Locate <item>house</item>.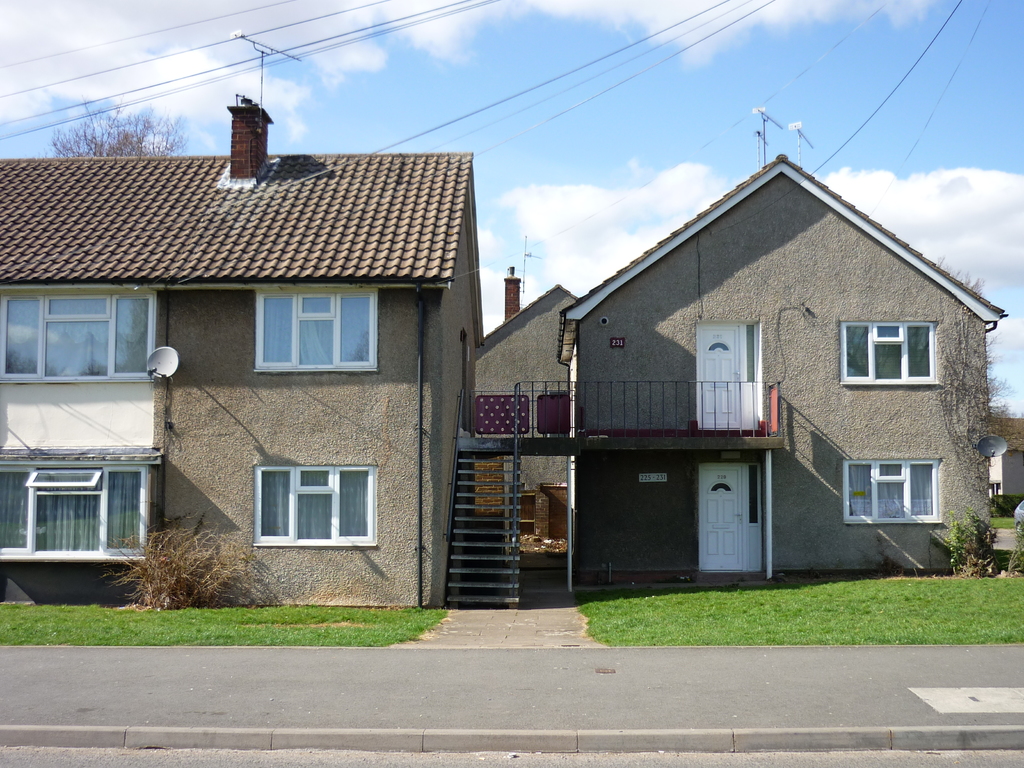
Bounding box: <bbox>565, 150, 1008, 593</bbox>.
